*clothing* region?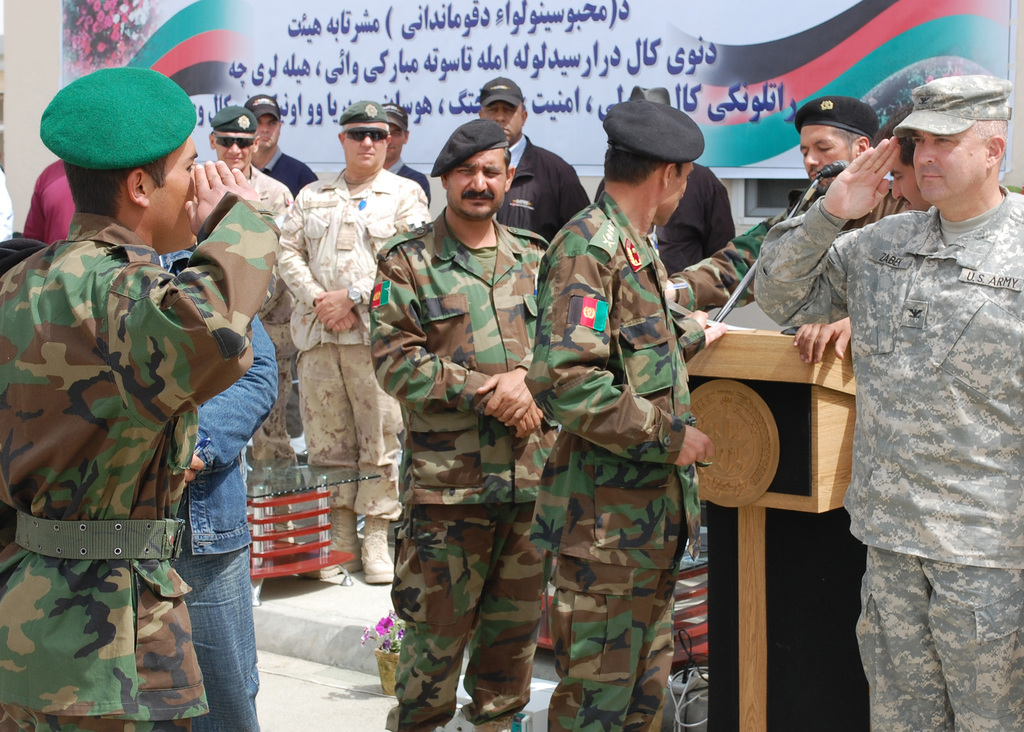
<region>368, 206, 549, 731</region>
